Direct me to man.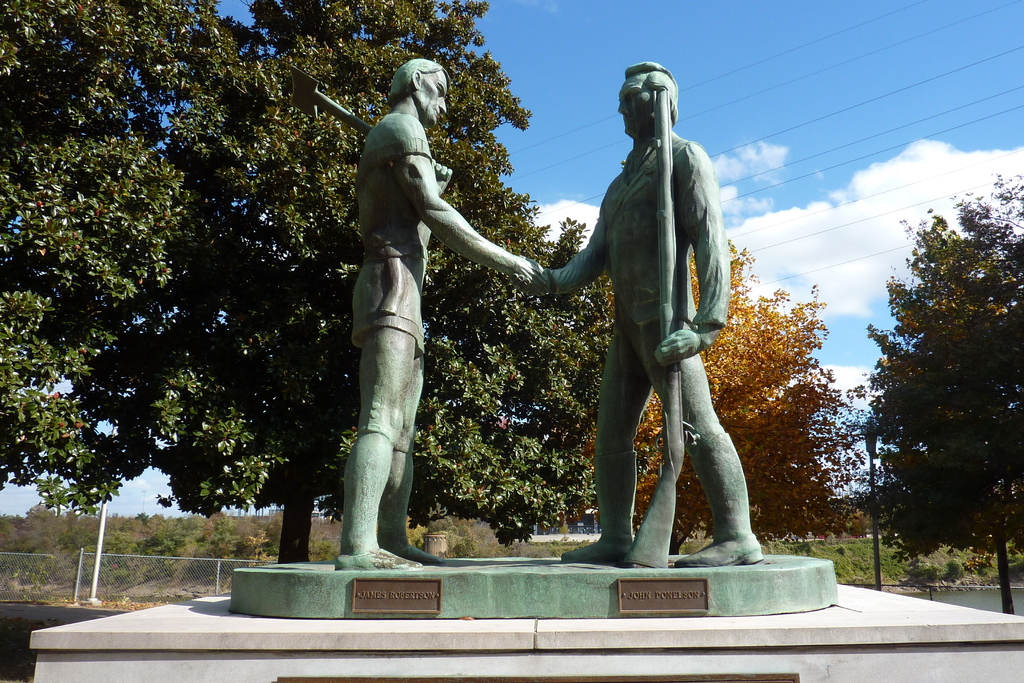
Direction: (x1=335, y1=58, x2=551, y2=571).
